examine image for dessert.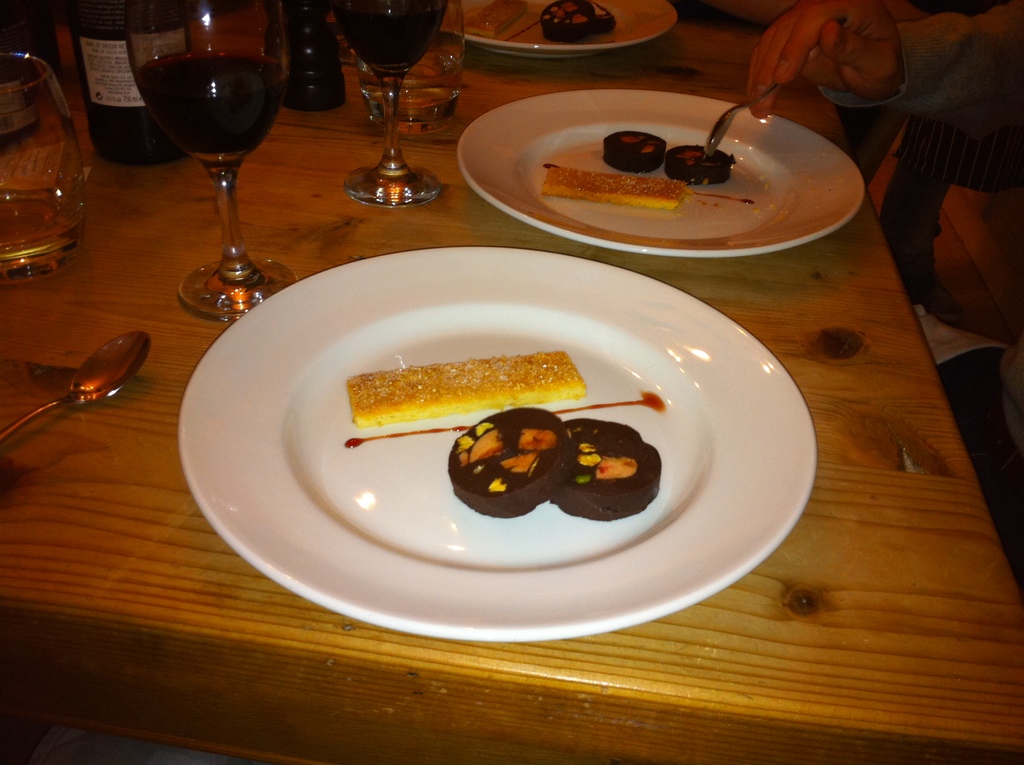
Examination result: left=351, top=355, right=675, bottom=526.
